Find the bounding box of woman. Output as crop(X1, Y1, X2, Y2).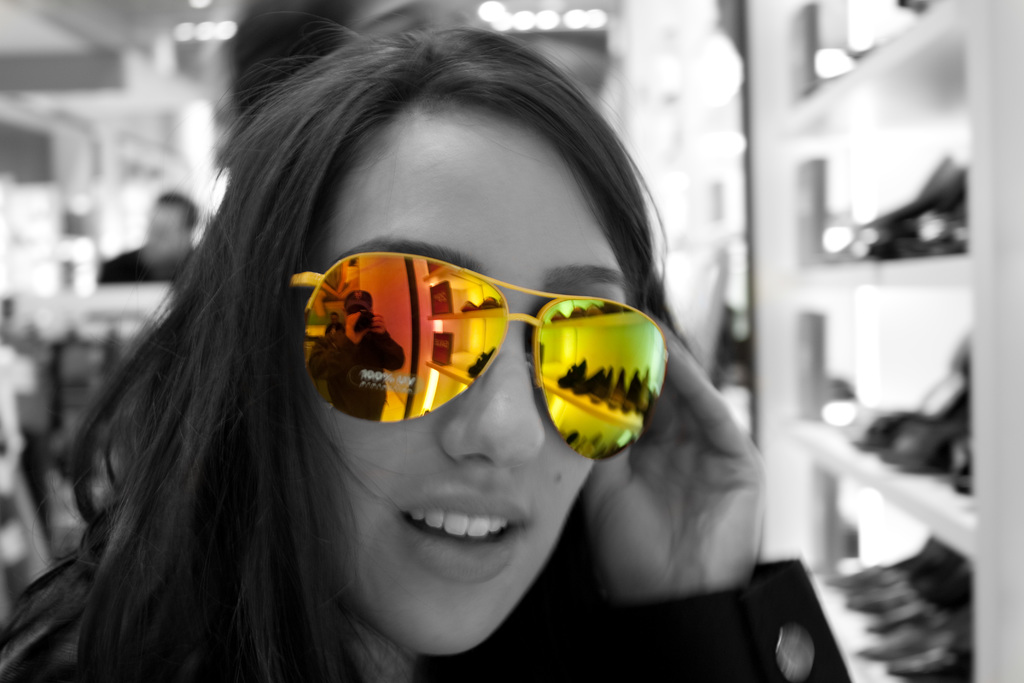
crop(61, 9, 728, 682).
